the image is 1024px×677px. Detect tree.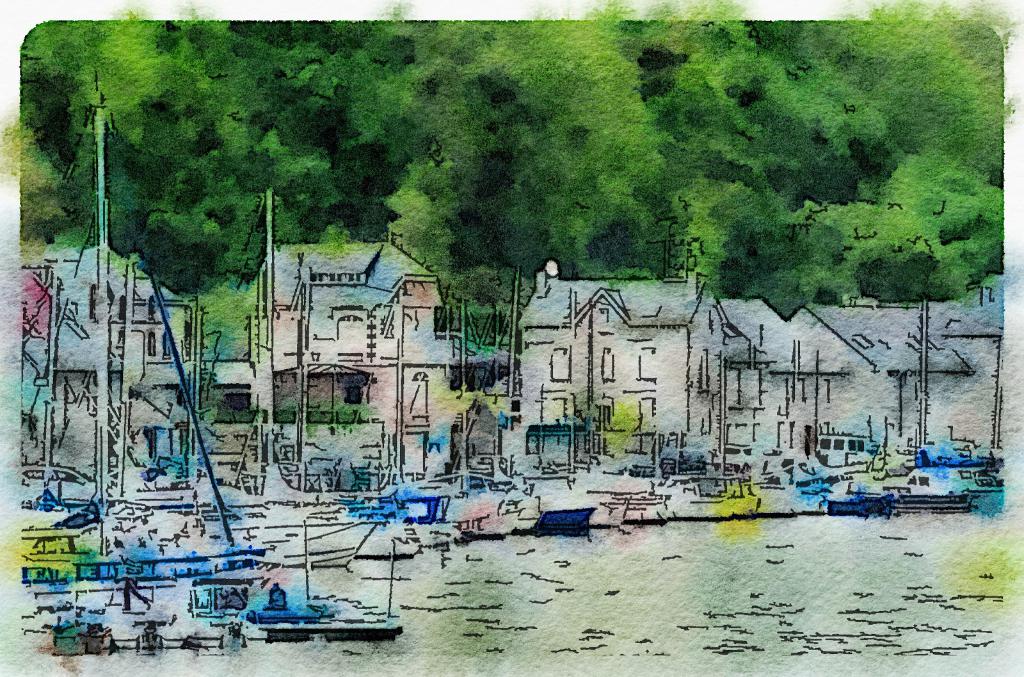
Detection: box=[666, 163, 748, 280].
